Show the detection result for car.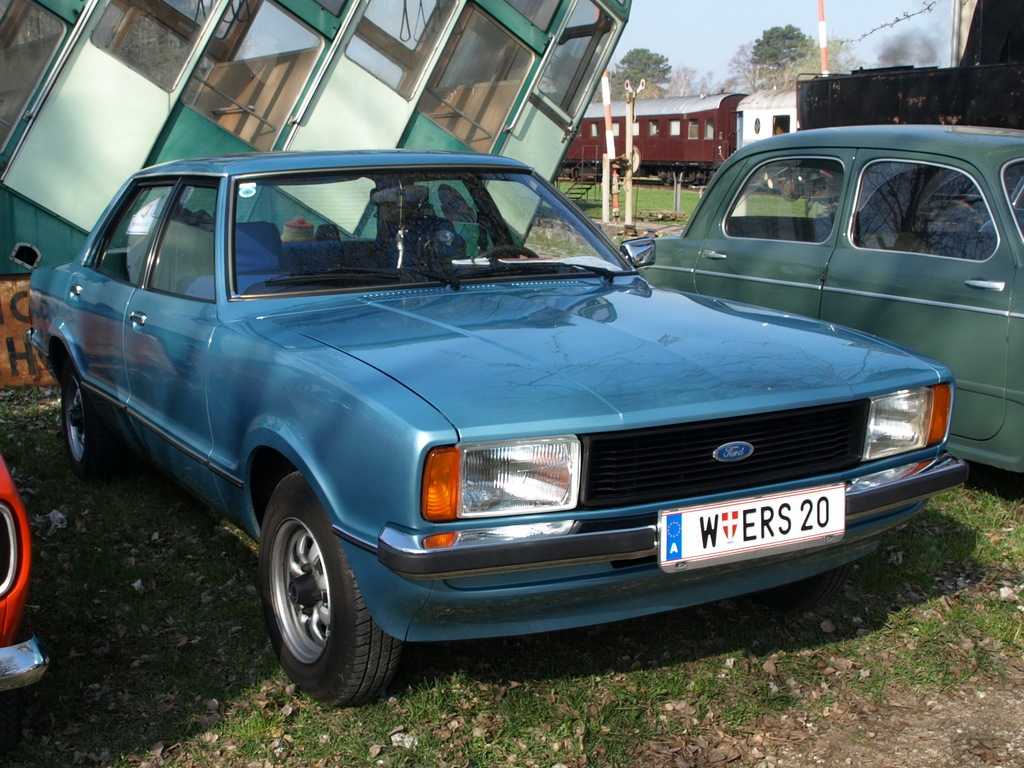
bbox=(25, 150, 970, 712).
